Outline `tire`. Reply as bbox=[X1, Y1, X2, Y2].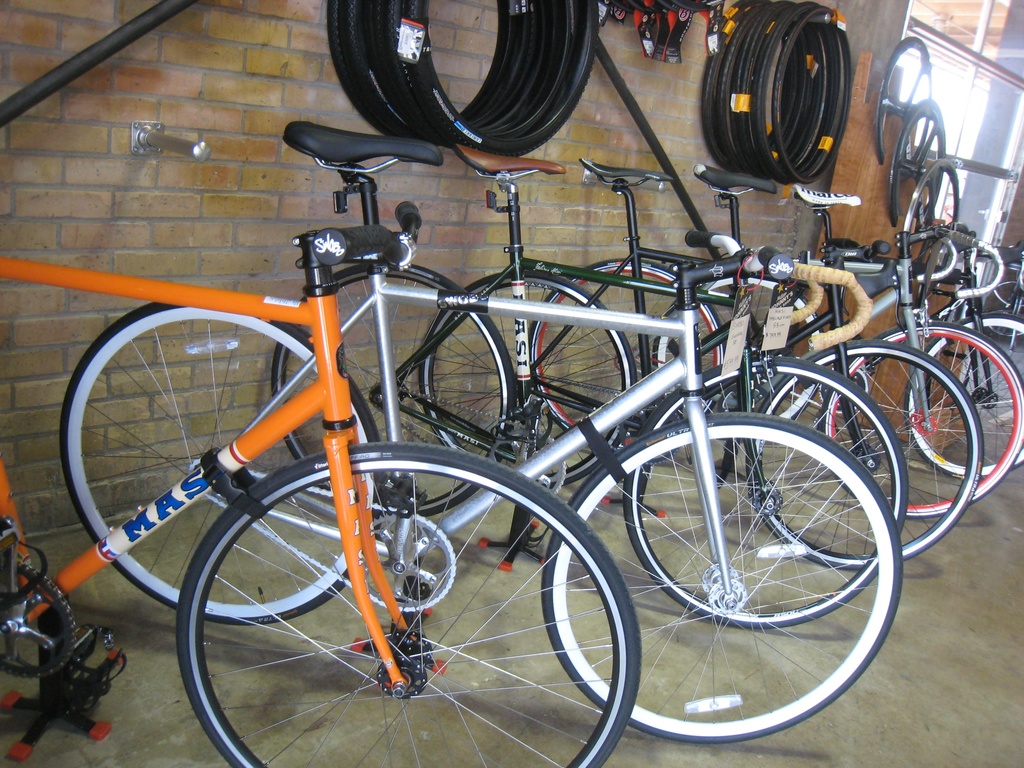
bbox=[271, 262, 515, 516].
